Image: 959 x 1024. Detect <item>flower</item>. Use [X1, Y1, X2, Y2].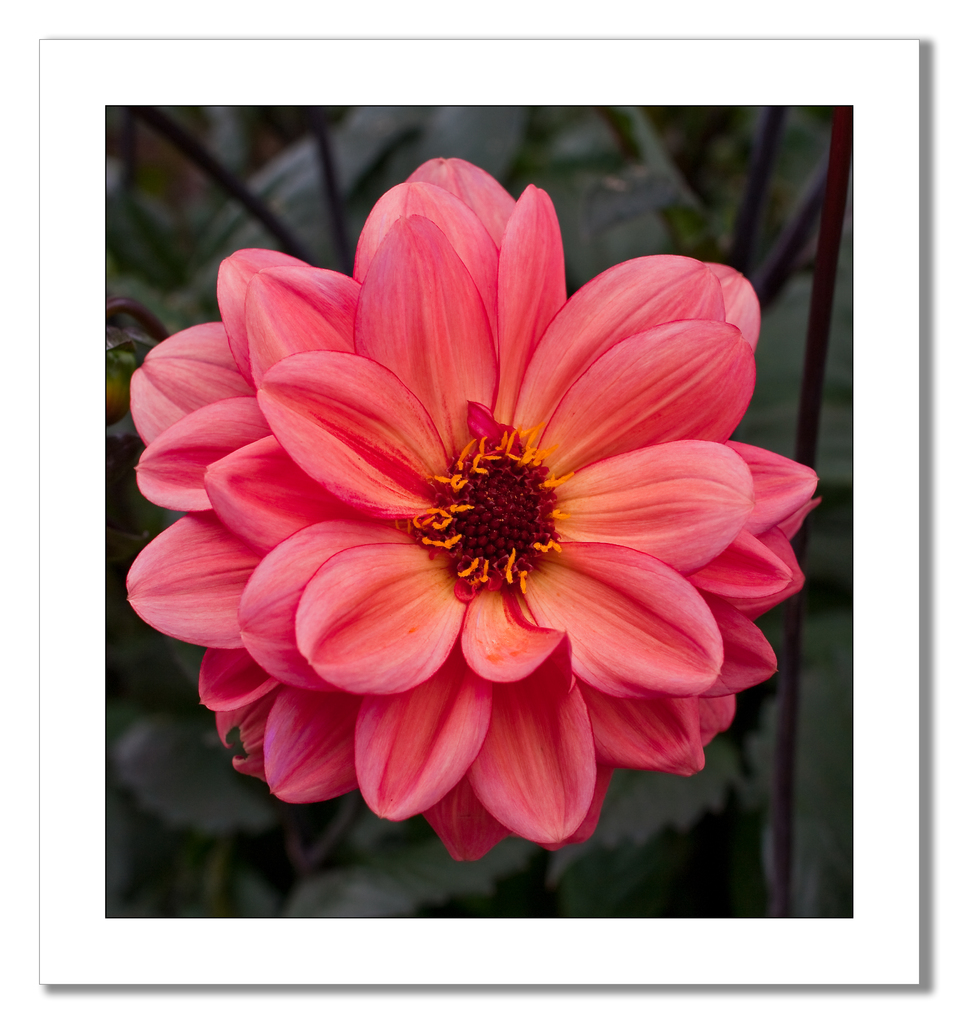
[131, 187, 845, 876].
